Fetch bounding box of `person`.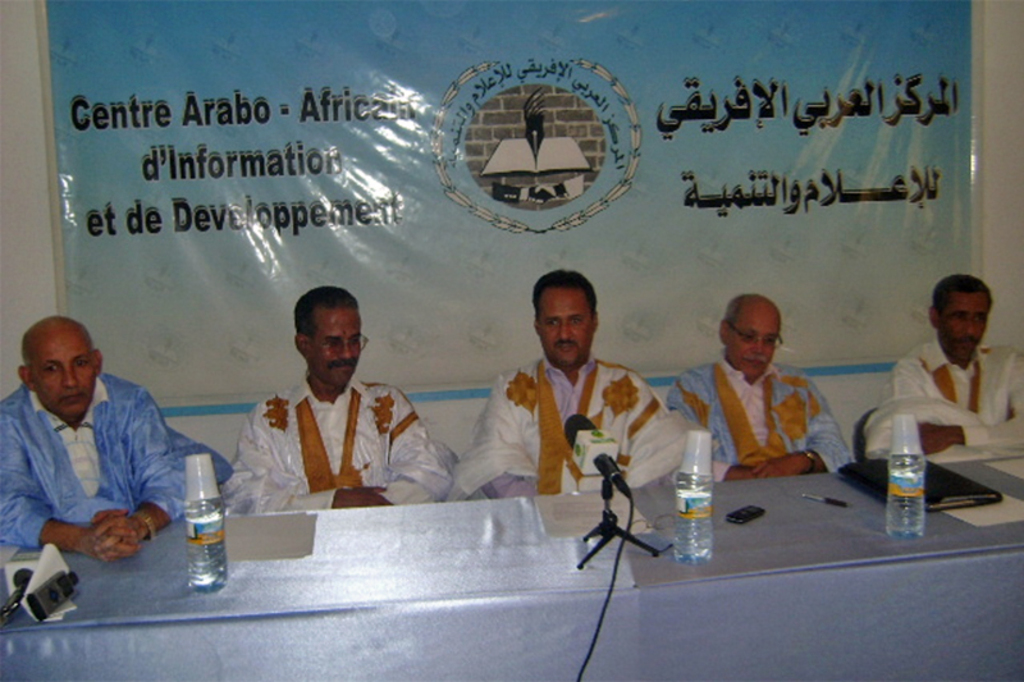
Bbox: rect(864, 273, 1023, 457).
